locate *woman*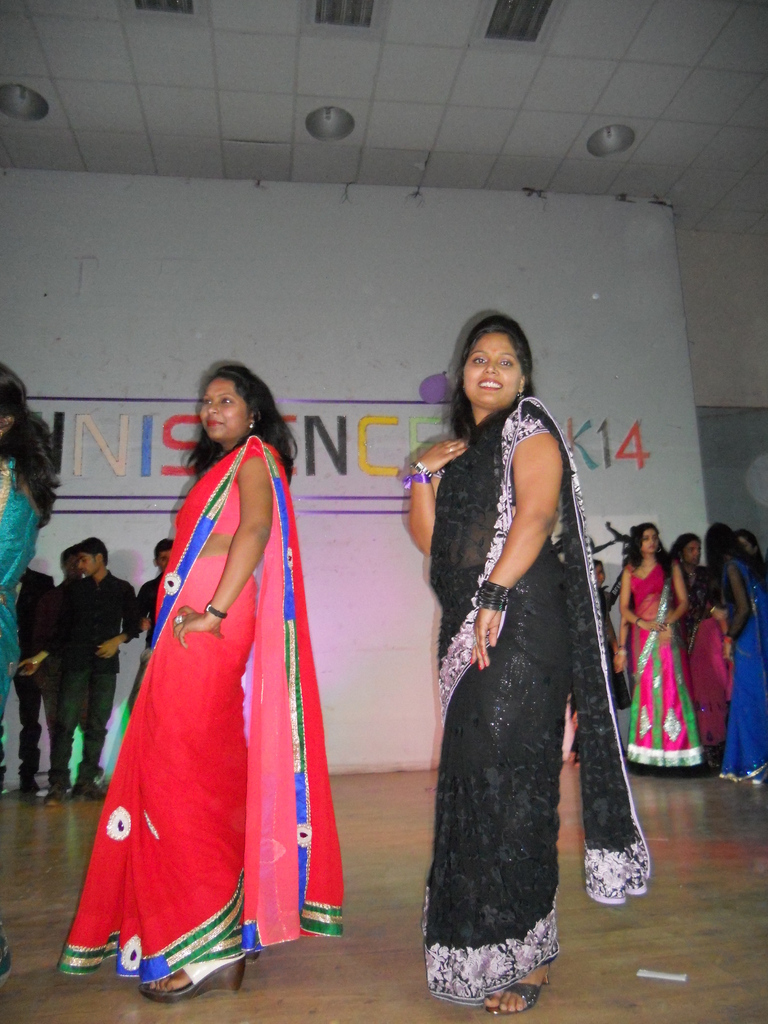
pyautogui.locateOnScreen(735, 530, 767, 582)
